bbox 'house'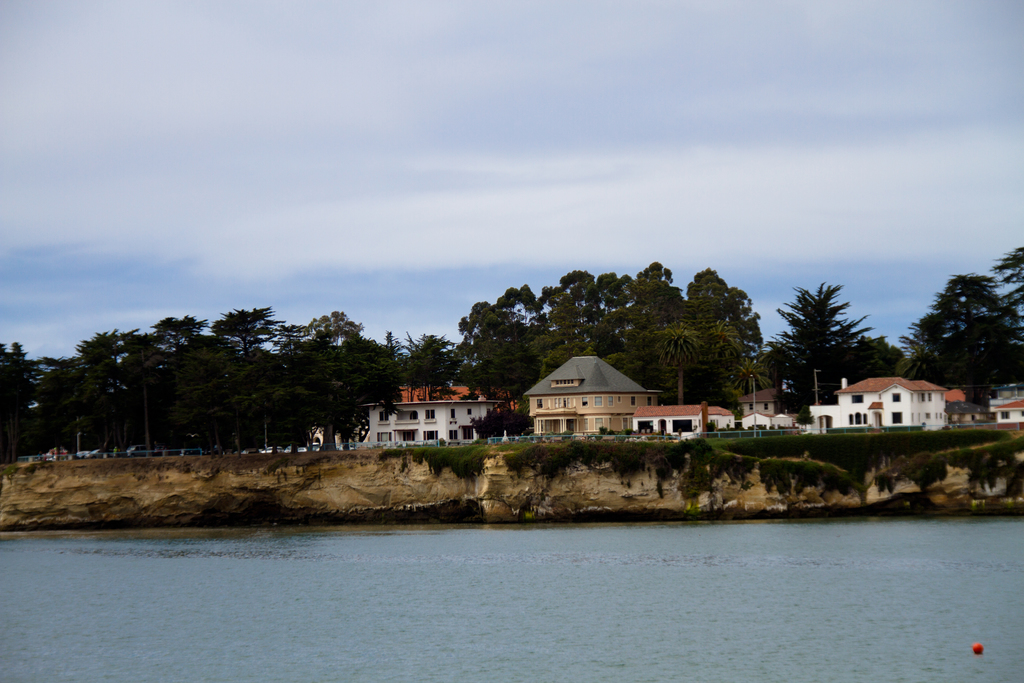
x1=813 y1=367 x2=955 y2=433
